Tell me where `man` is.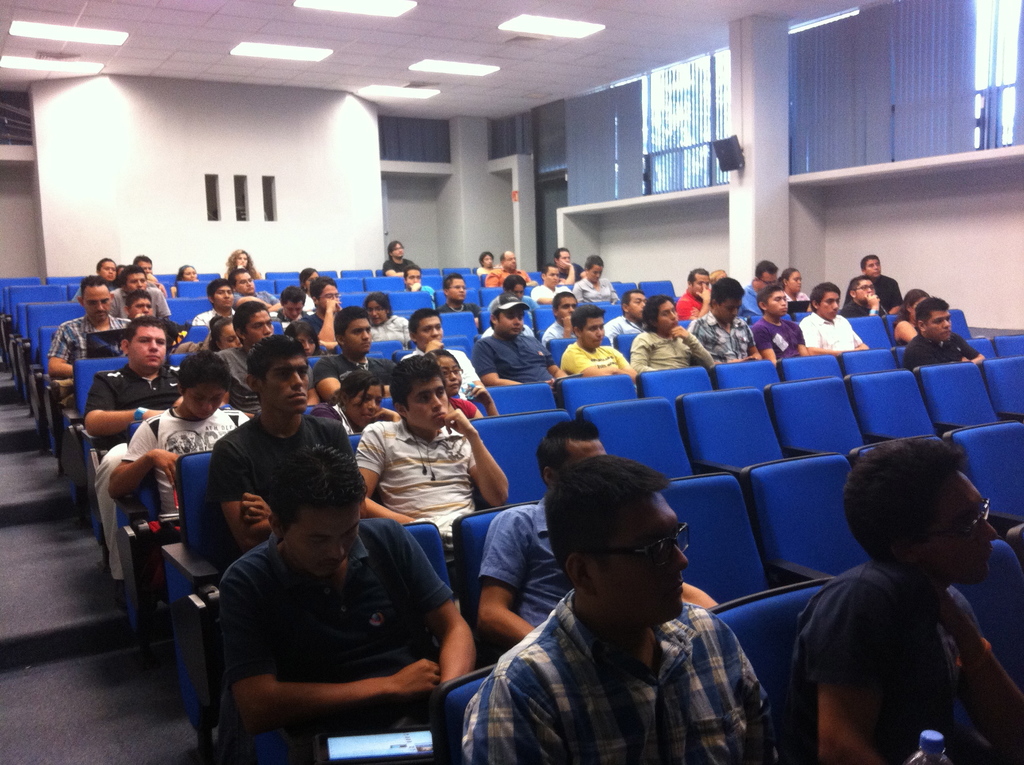
`man` is at [x1=133, y1=255, x2=153, y2=279].
